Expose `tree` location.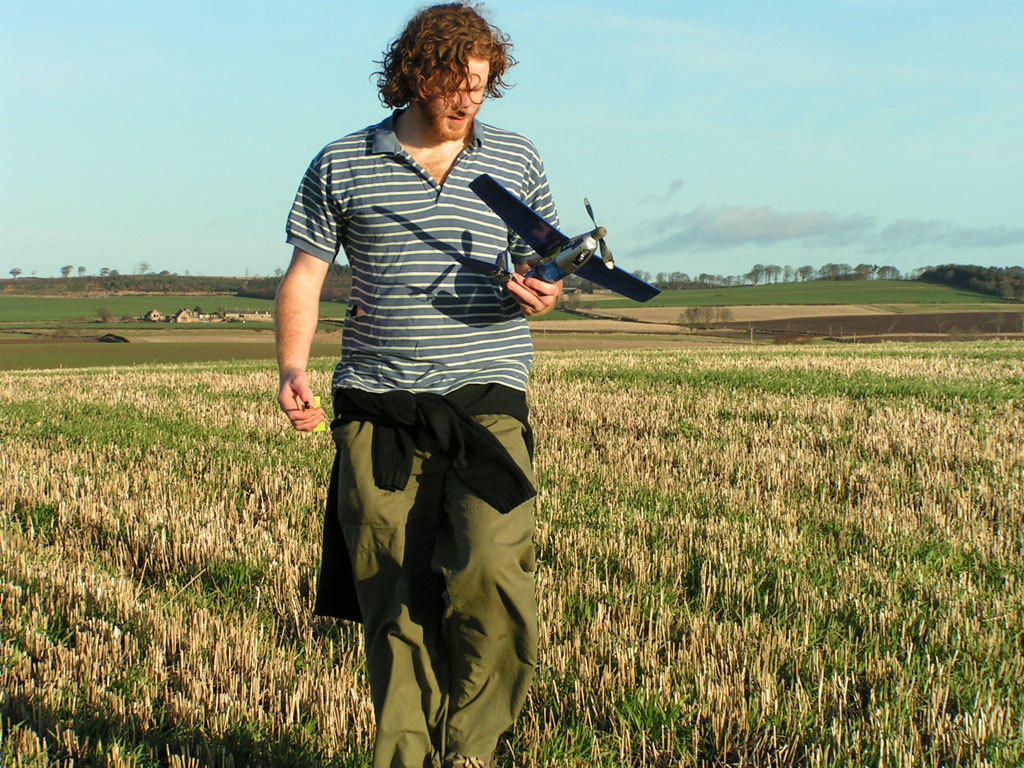
Exposed at (682,274,687,278).
